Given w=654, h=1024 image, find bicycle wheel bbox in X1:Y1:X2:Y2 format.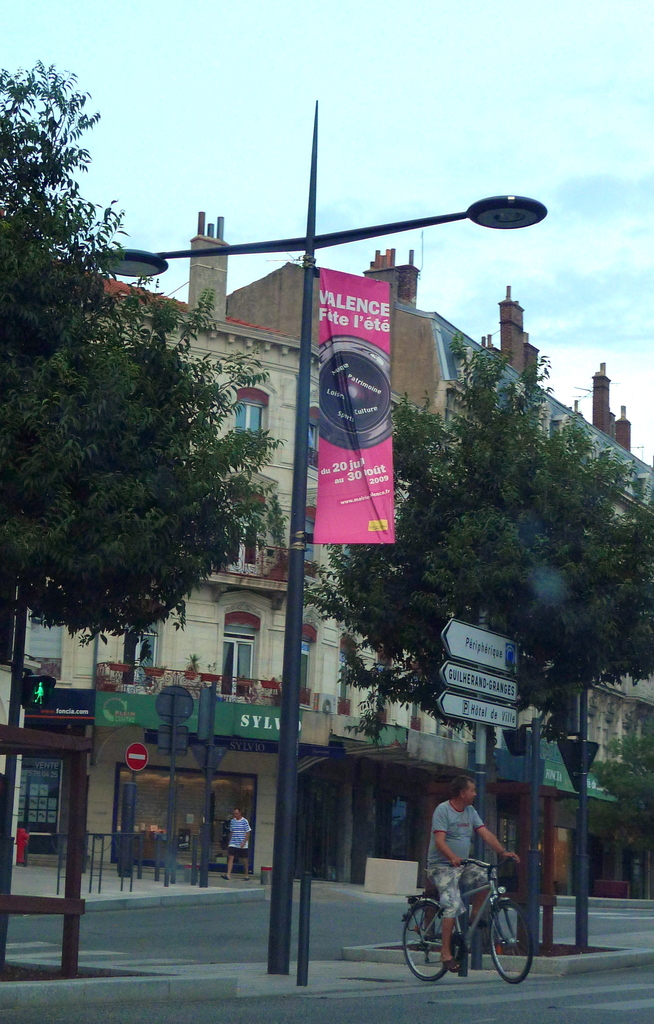
486:895:536:986.
